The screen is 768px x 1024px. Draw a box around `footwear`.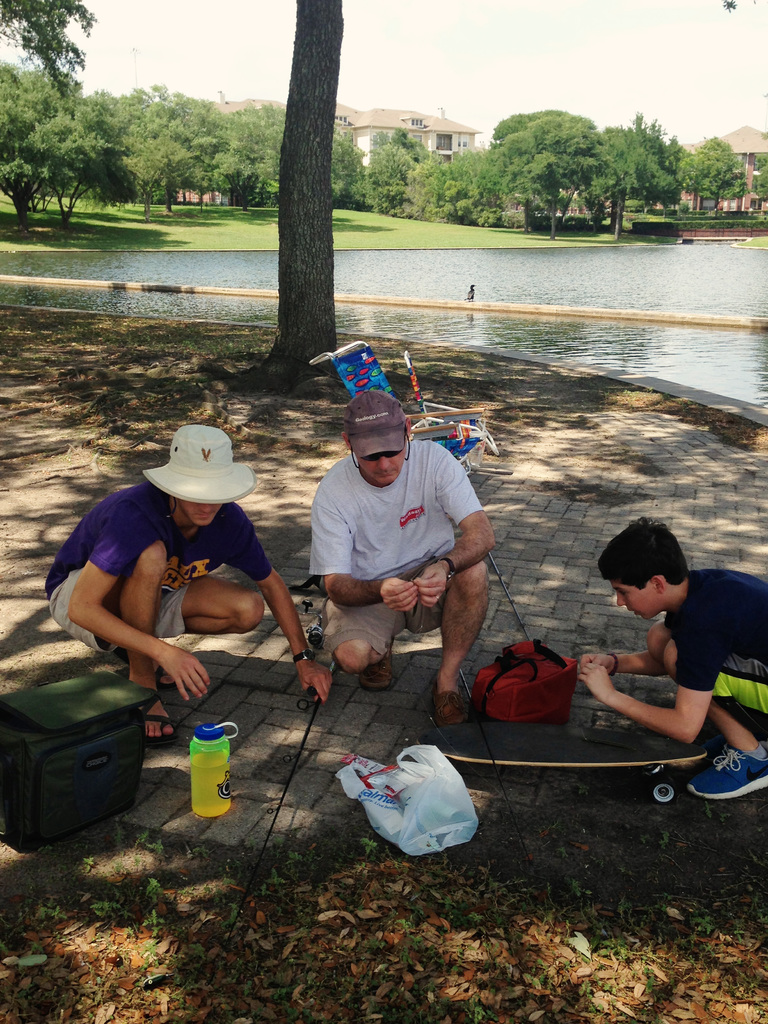
left=140, top=689, right=177, bottom=746.
